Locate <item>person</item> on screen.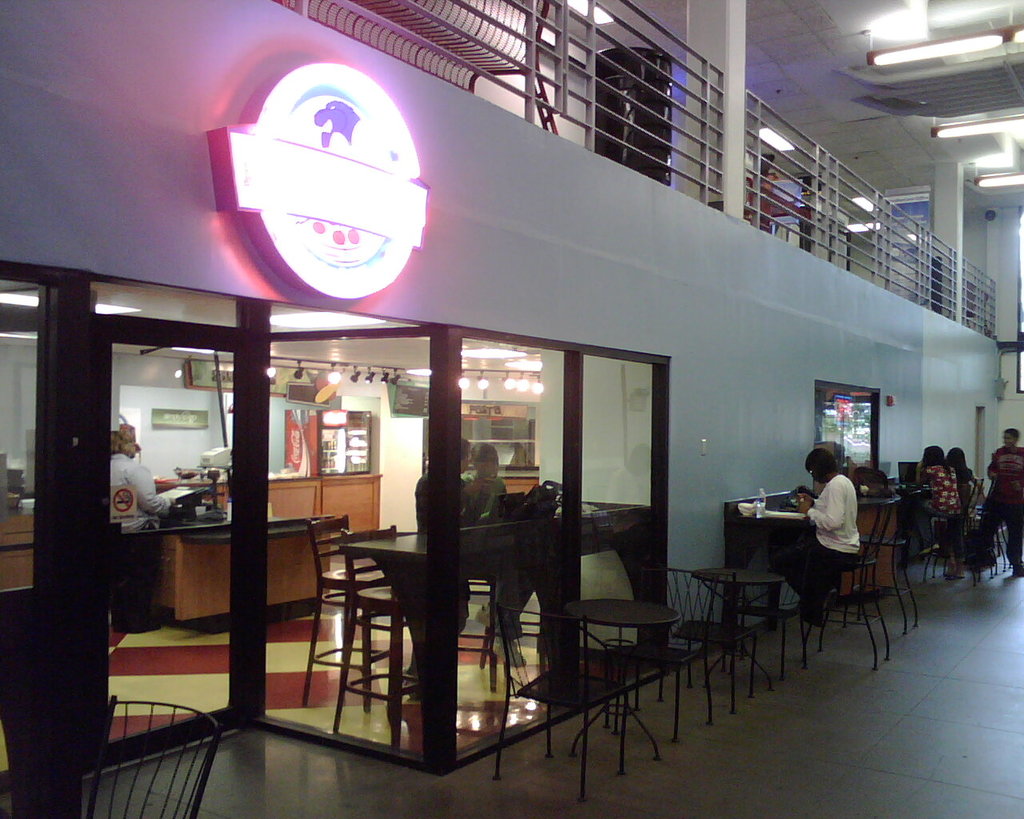
On screen at x1=944, y1=445, x2=986, y2=582.
